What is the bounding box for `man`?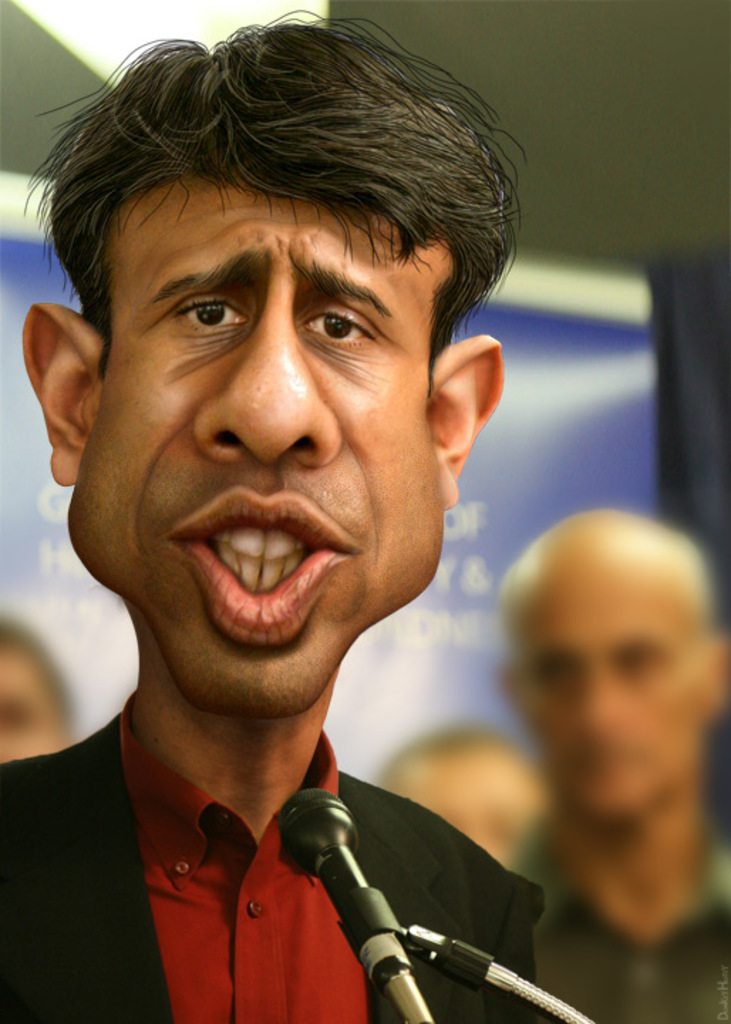
0/31/621/1015.
